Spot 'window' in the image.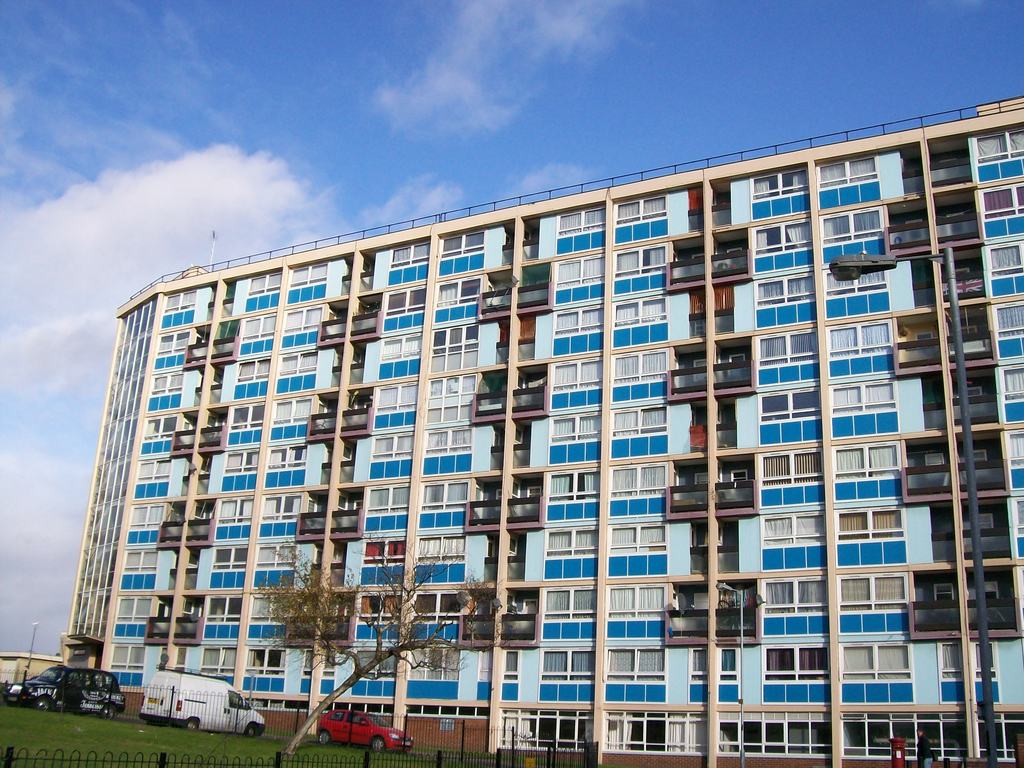
'window' found at bbox=[762, 640, 794, 671].
